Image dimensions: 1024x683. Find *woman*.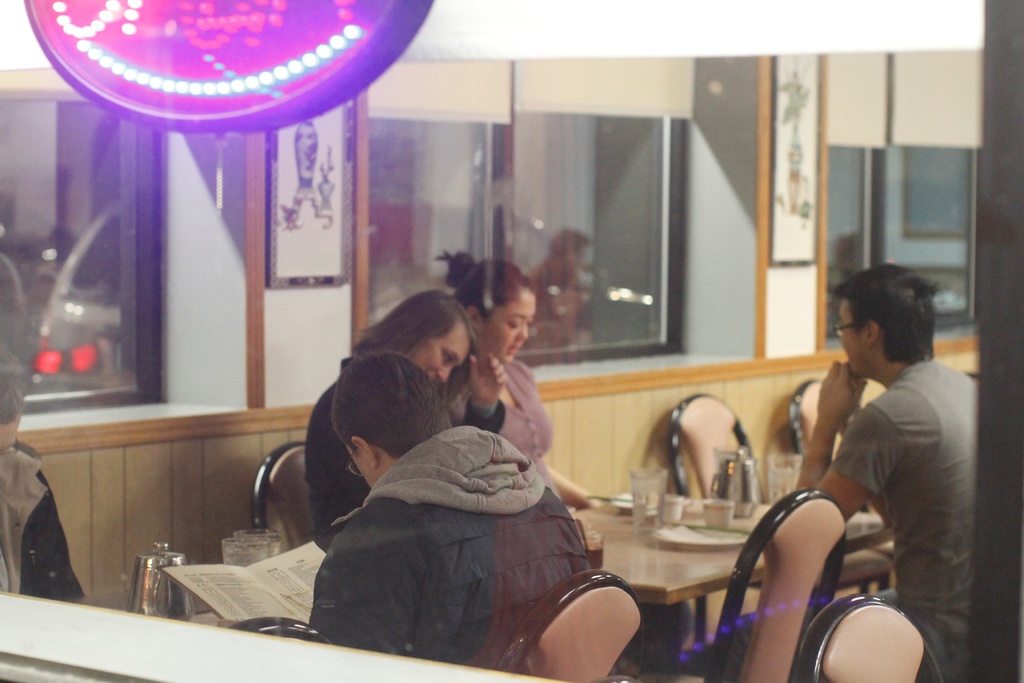
region(437, 259, 601, 507).
